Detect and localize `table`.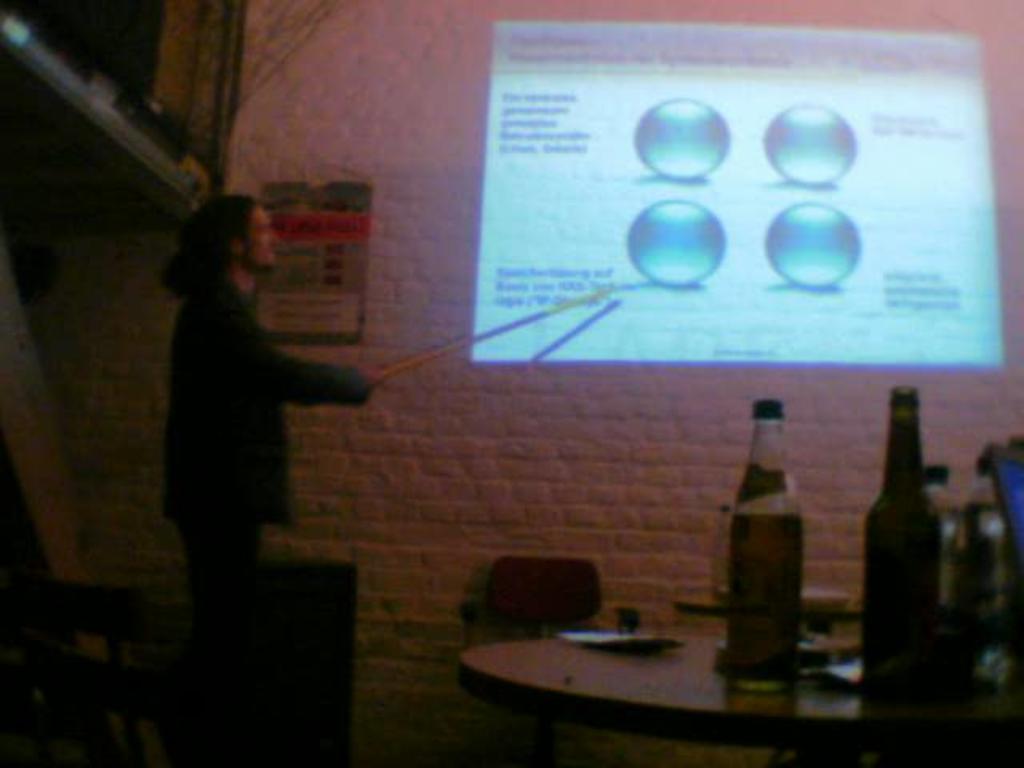
Localized at bbox=(448, 602, 904, 749).
